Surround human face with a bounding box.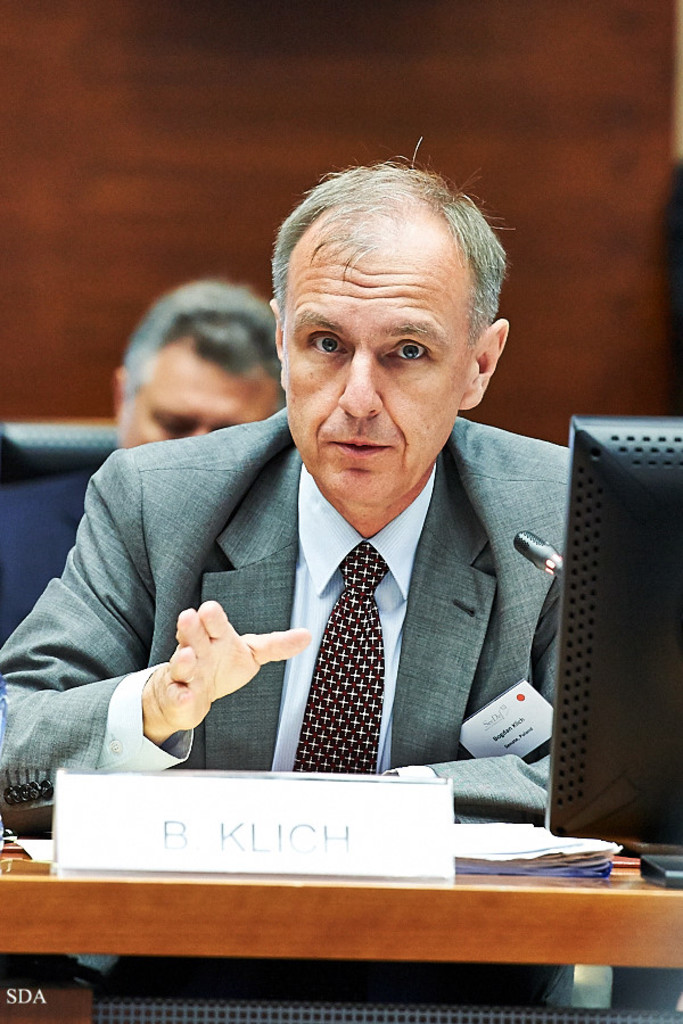
region(116, 363, 280, 451).
